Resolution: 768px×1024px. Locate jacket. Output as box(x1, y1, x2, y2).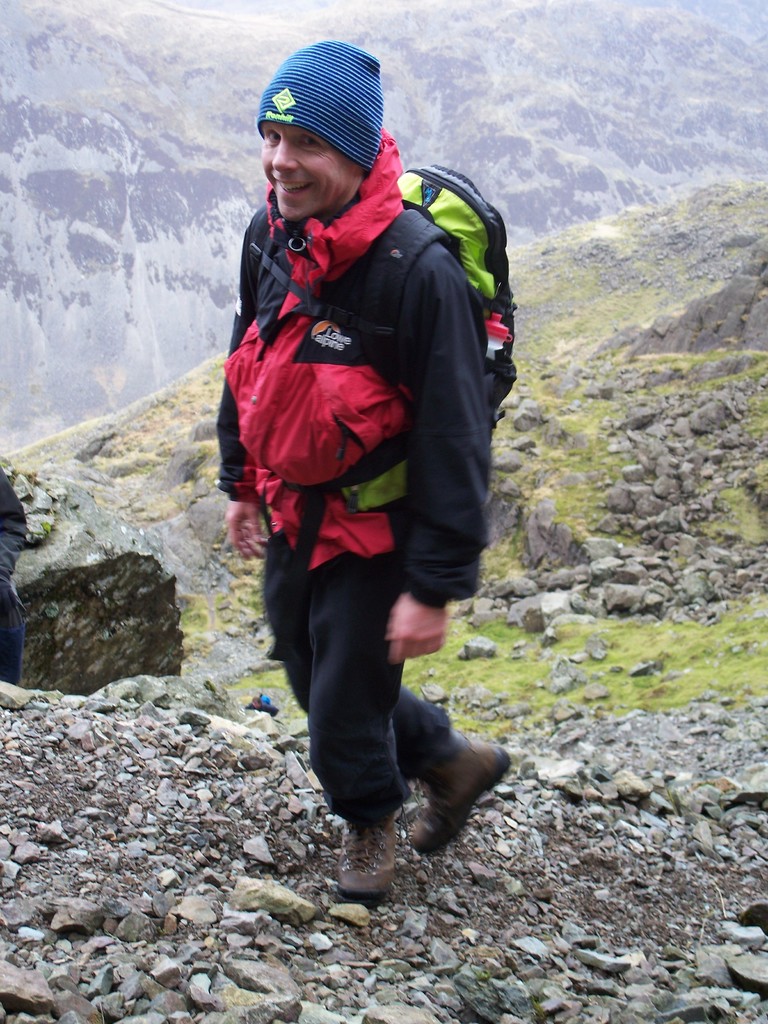
box(206, 77, 483, 641).
